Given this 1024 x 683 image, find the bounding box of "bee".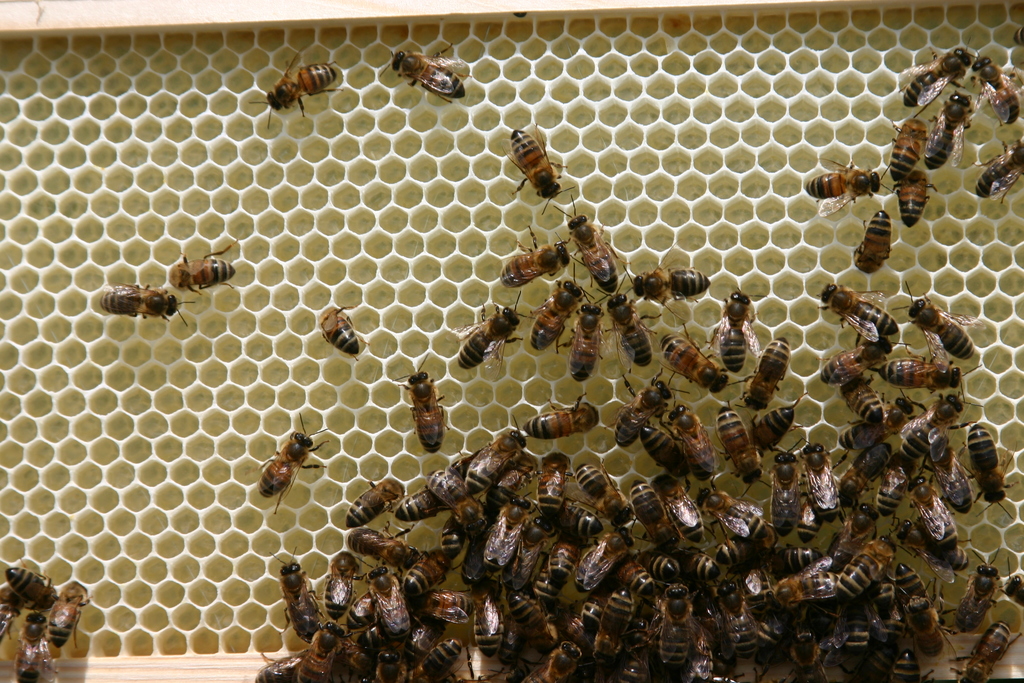
(left=608, top=379, right=685, bottom=472).
